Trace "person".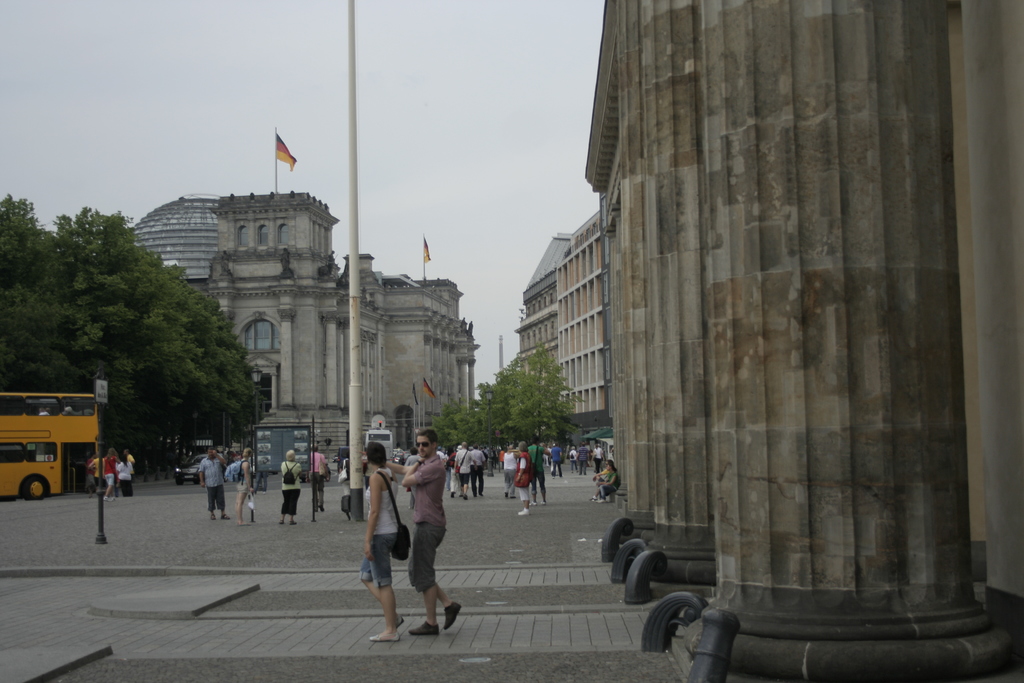
Traced to <bbox>309, 444, 324, 516</bbox>.
